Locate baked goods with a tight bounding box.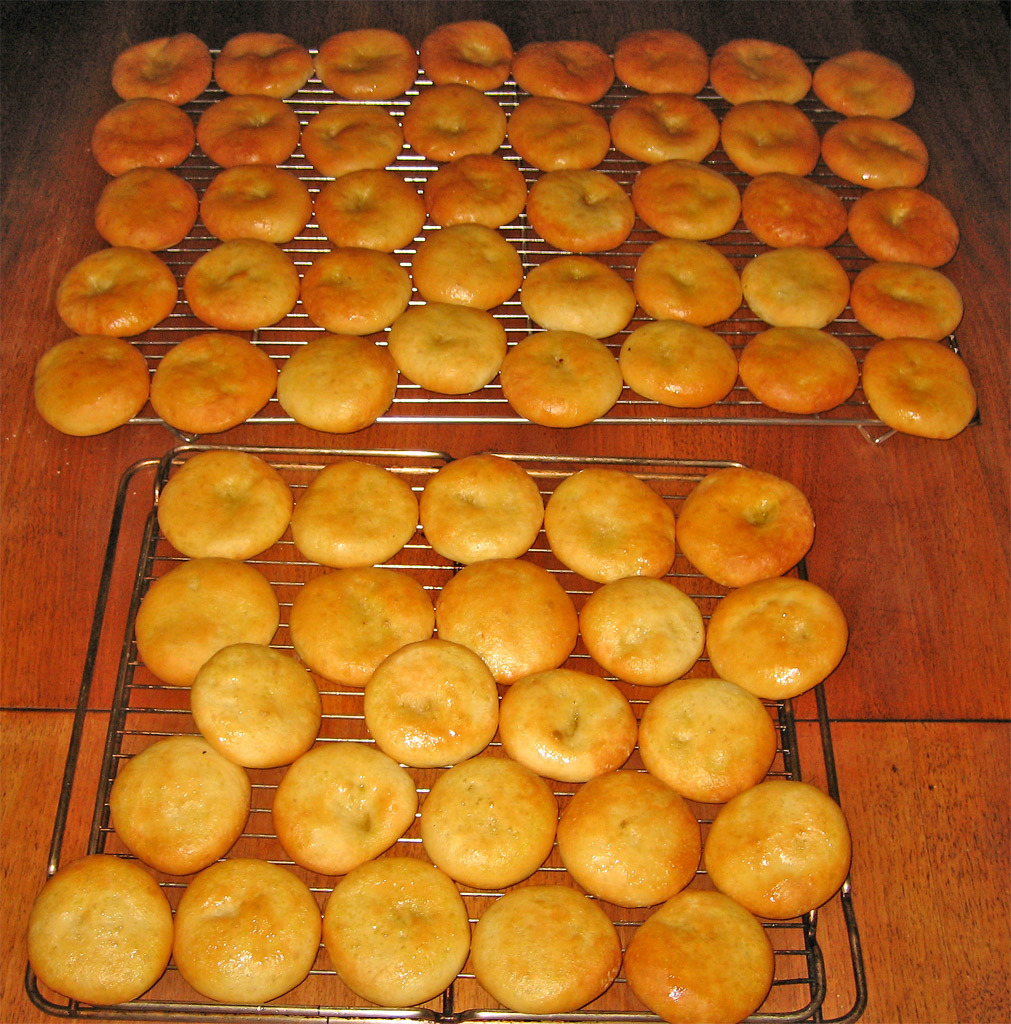
723/105/826/176.
